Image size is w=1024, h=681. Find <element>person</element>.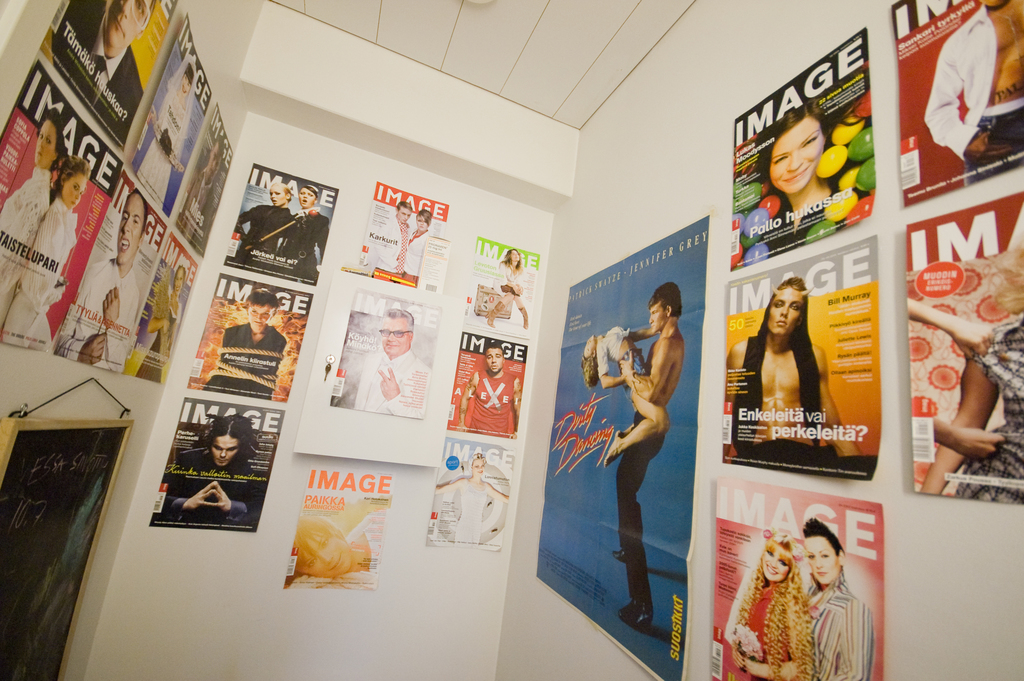
427, 452, 513, 551.
